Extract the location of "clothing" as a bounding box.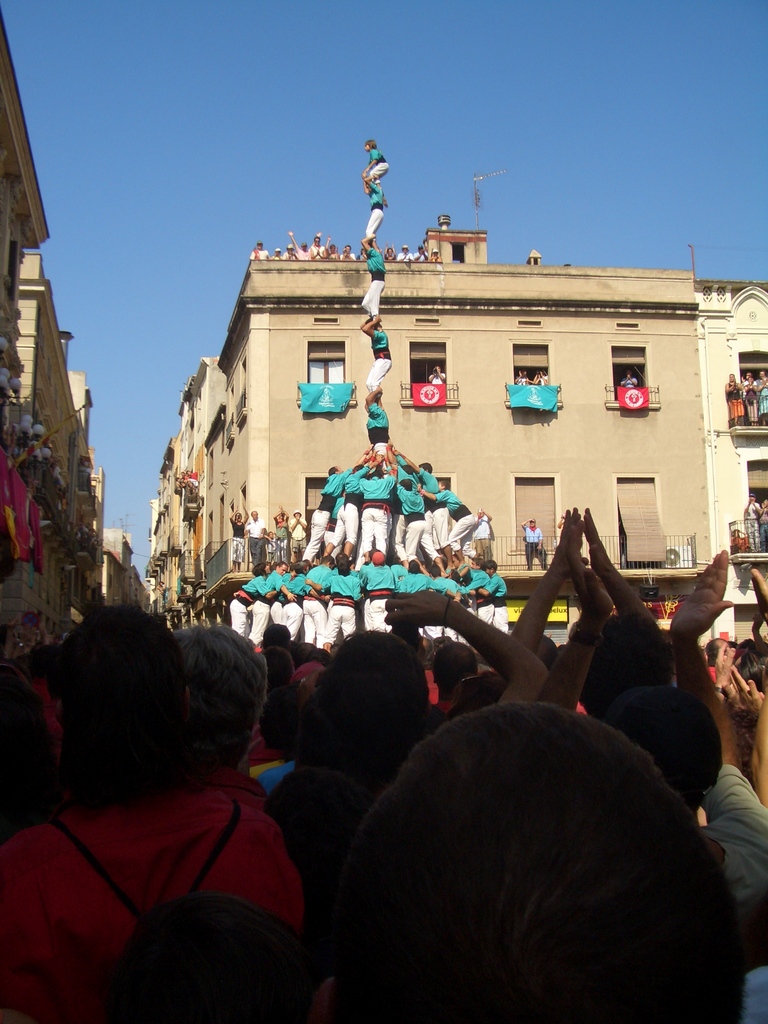
box(247, 513, 268, 560).
